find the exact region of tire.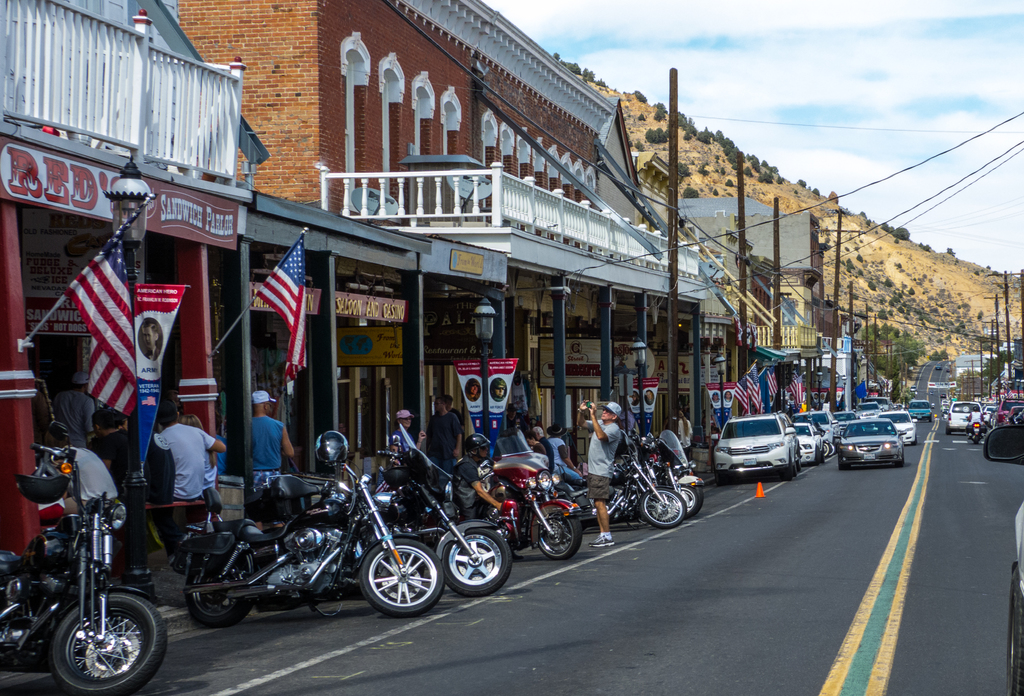
Exact region: l=779, t=461, r=792, b=481.
